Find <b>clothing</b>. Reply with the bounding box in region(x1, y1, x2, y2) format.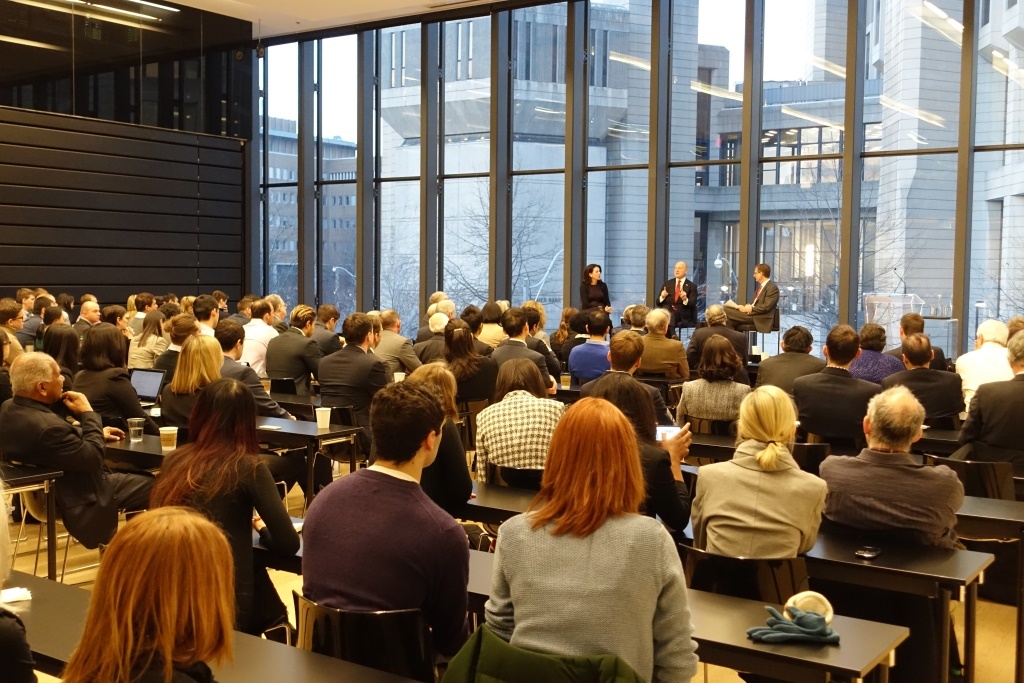
region(314, 345, 394, 451).
